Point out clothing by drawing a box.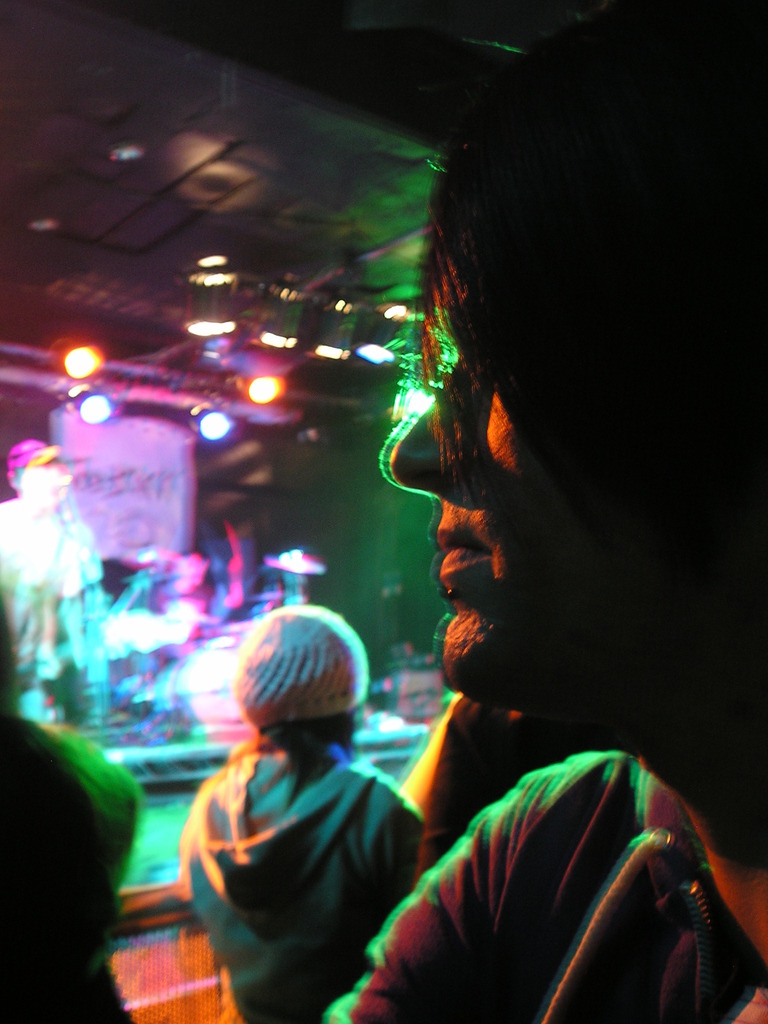
bbox(392, 680, 573, 842).
